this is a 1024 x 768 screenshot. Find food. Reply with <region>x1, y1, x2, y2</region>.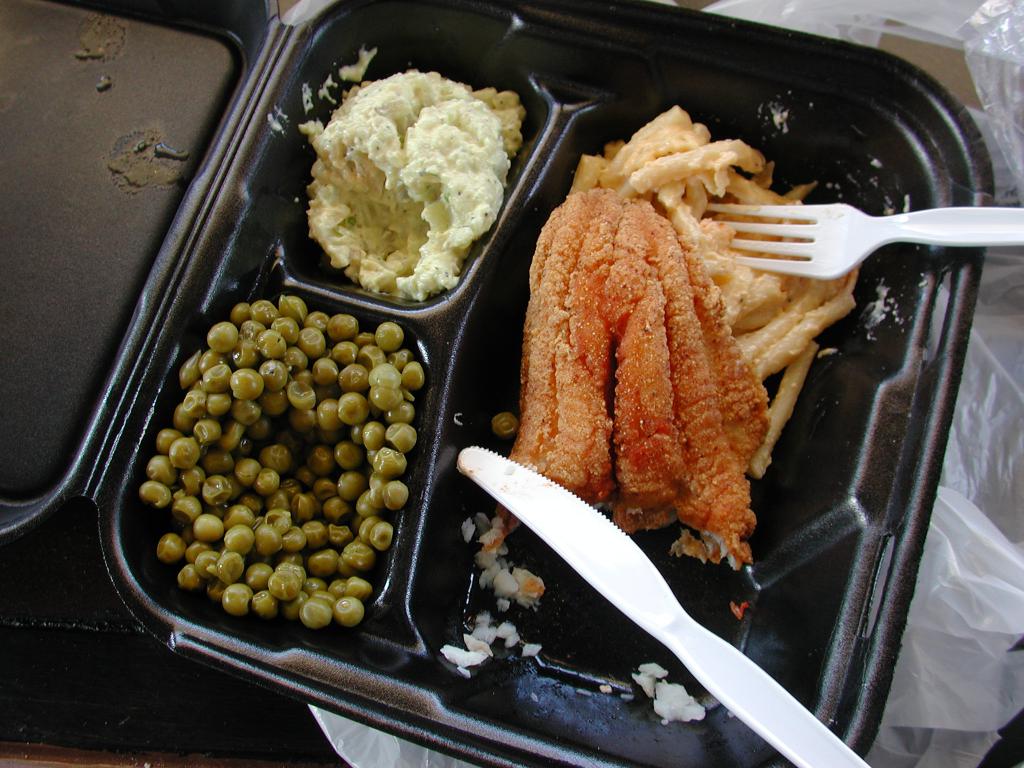
<region>437, 104, 862, 722</region>.
